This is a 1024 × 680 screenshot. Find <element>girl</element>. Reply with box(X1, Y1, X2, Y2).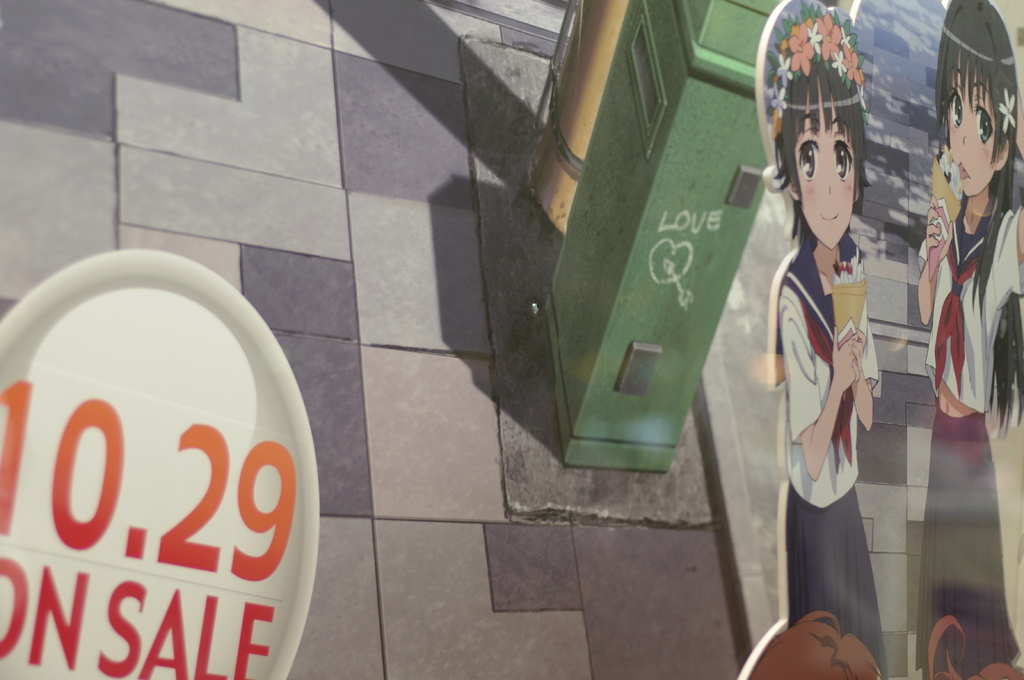
box(758, 0, 886, 679).
